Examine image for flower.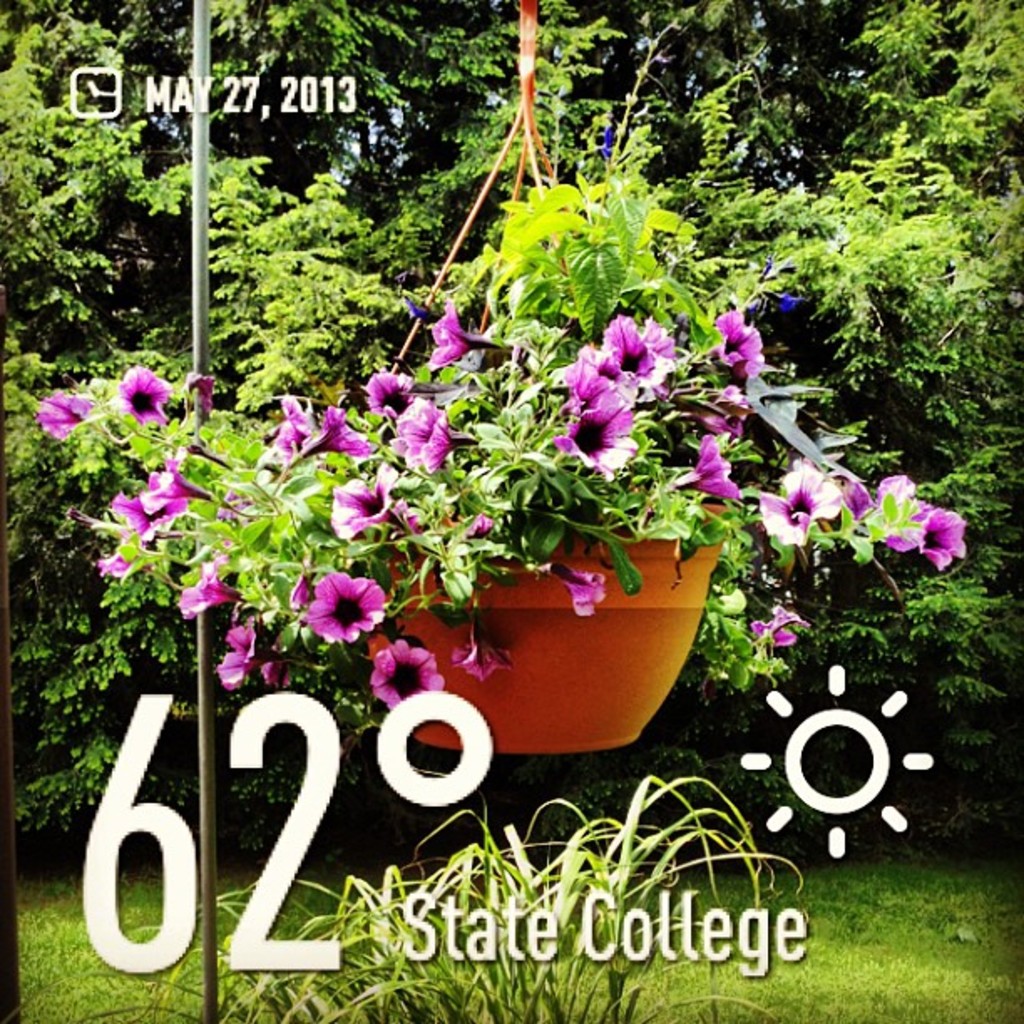
Examination result: crop(219, 619, 296, 686).
